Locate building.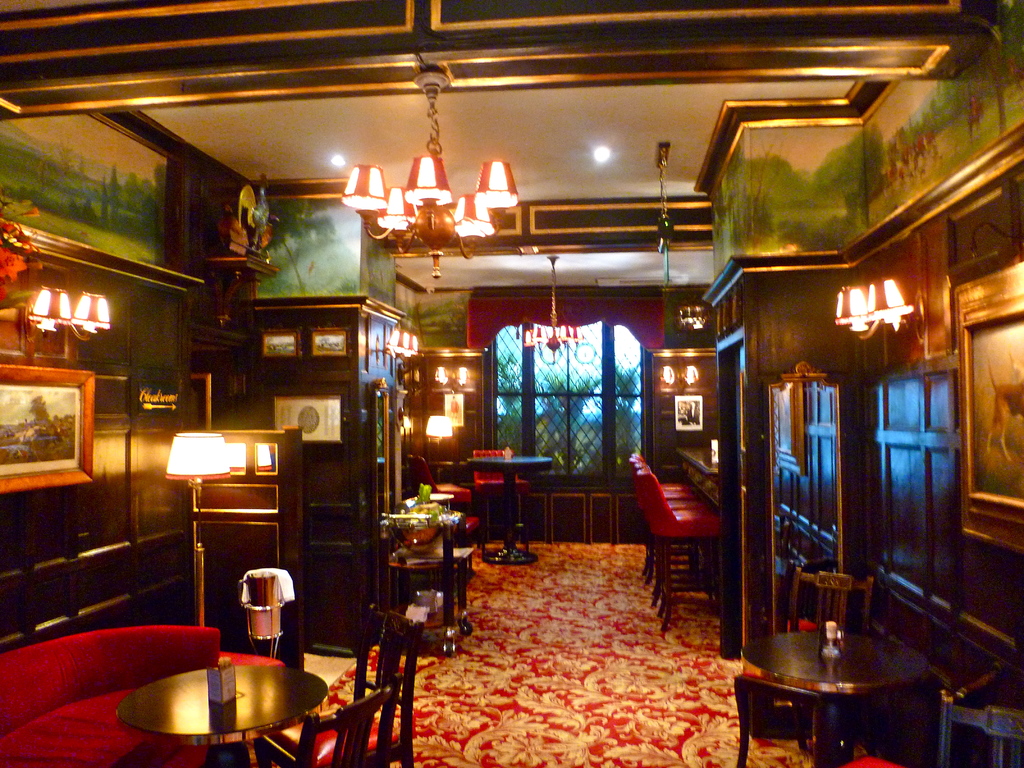
Bounding box: (0,0,1023,767).
